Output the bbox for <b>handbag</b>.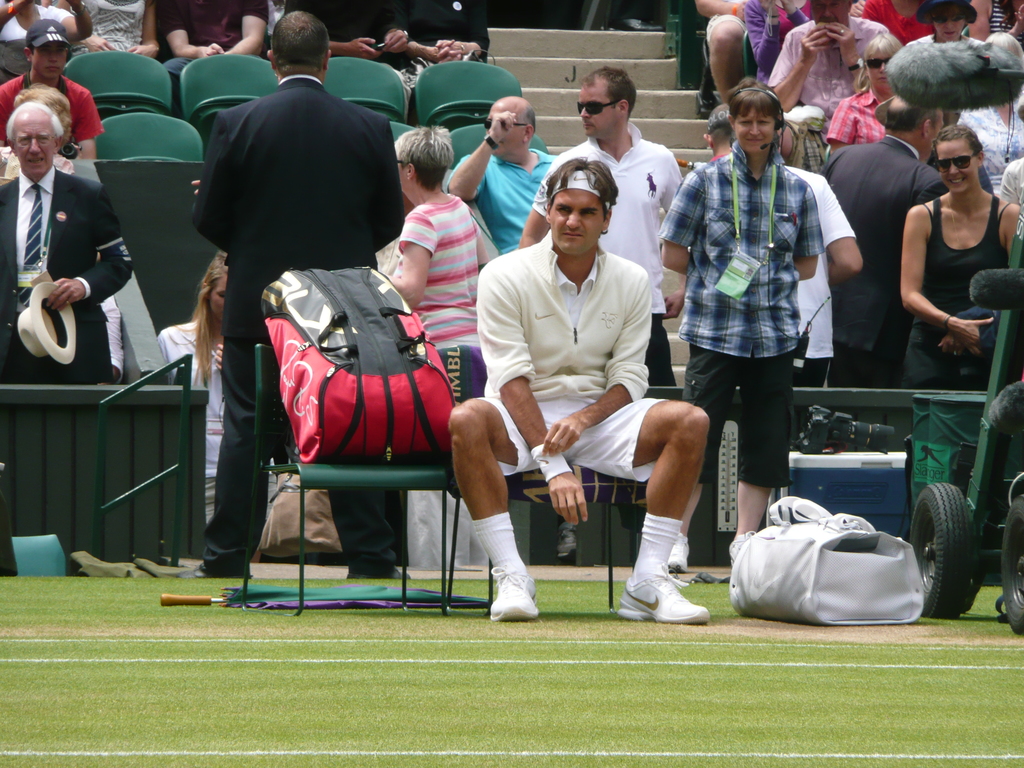
<bbox>262, 467, 346, 557</bbox>.
